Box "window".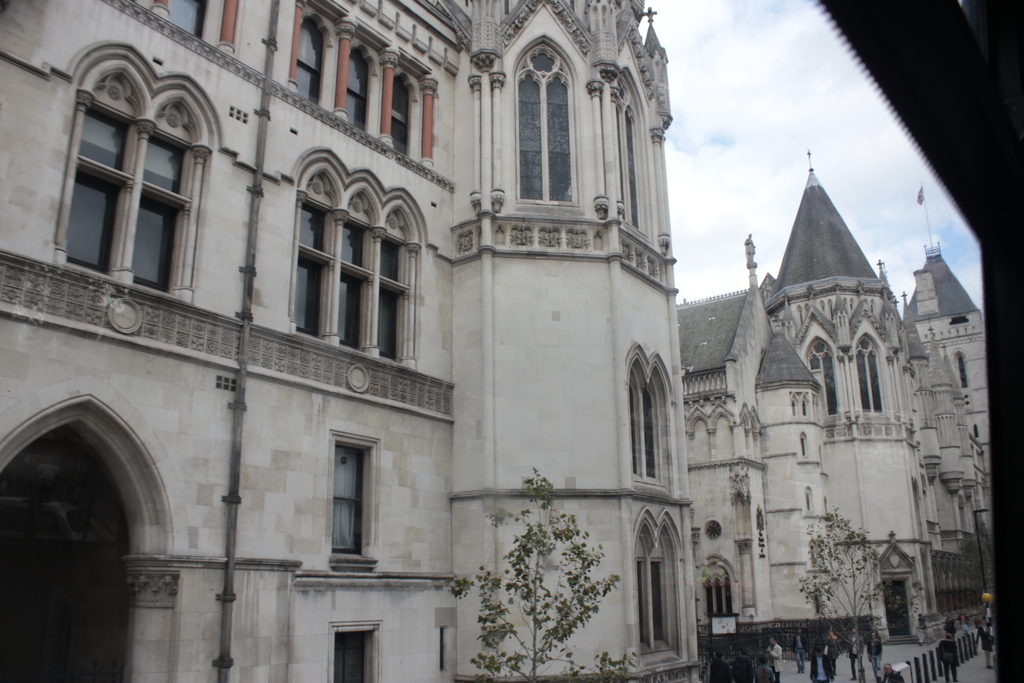
<box>516,47,576,207</box>.
